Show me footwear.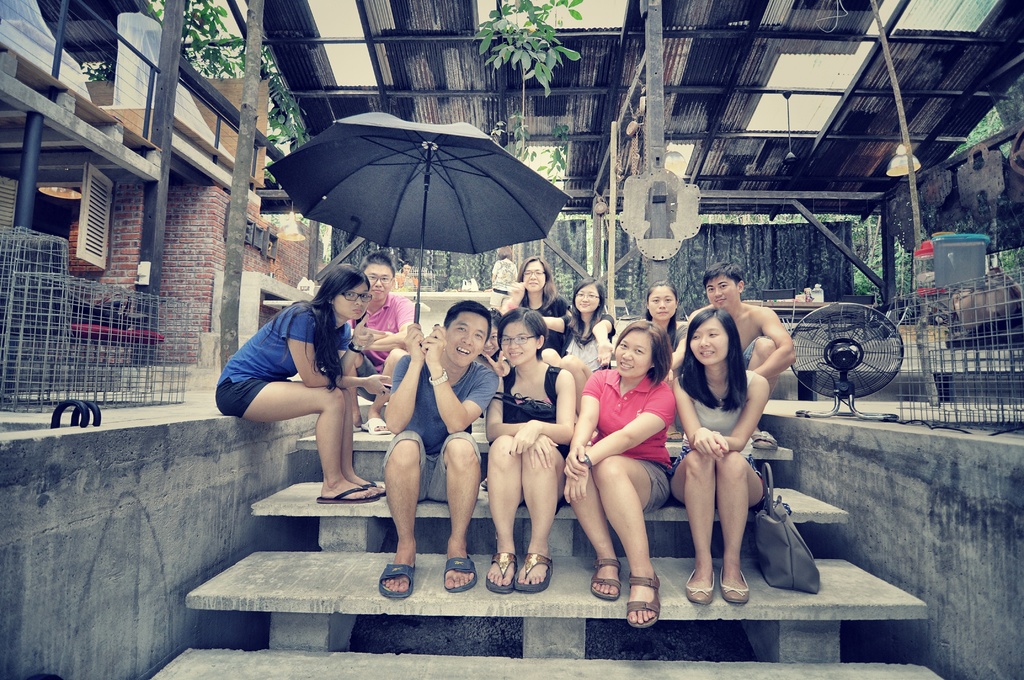
footwear is here: (left=719, top=560, right=762, bottom=603).
